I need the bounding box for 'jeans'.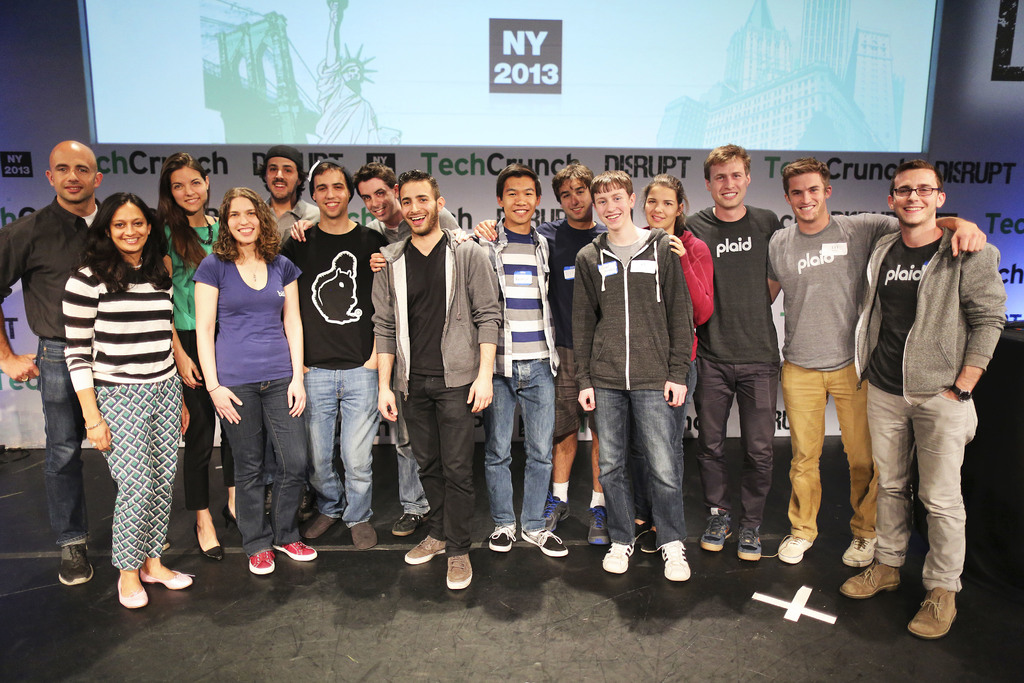
Here it is: box=[399, 373, 477, 558].
